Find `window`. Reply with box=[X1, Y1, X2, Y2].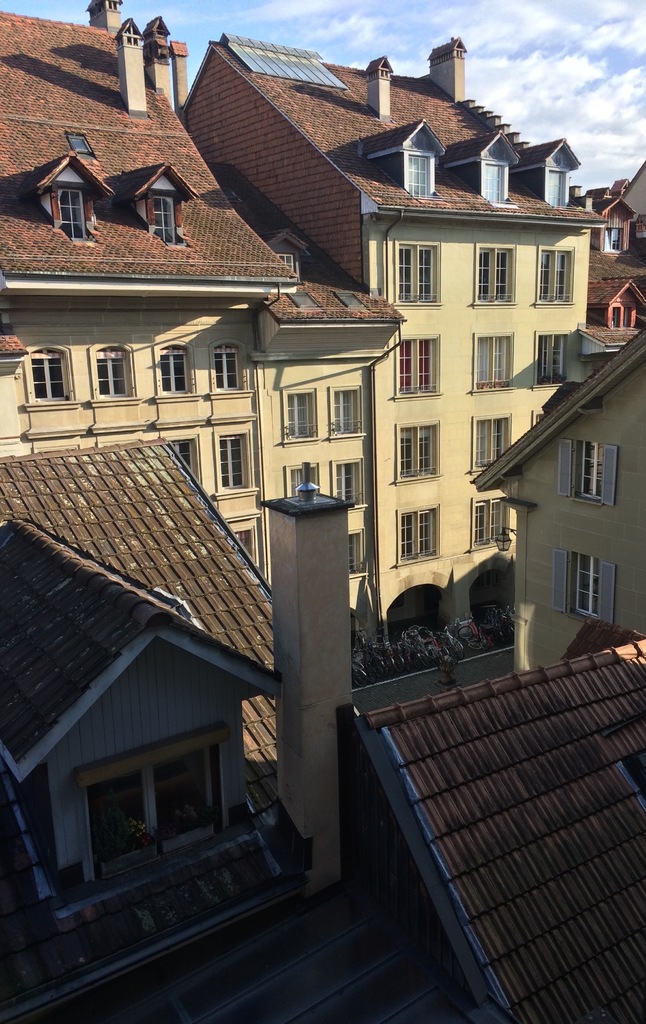
box=[21, 344, 81, 408].
